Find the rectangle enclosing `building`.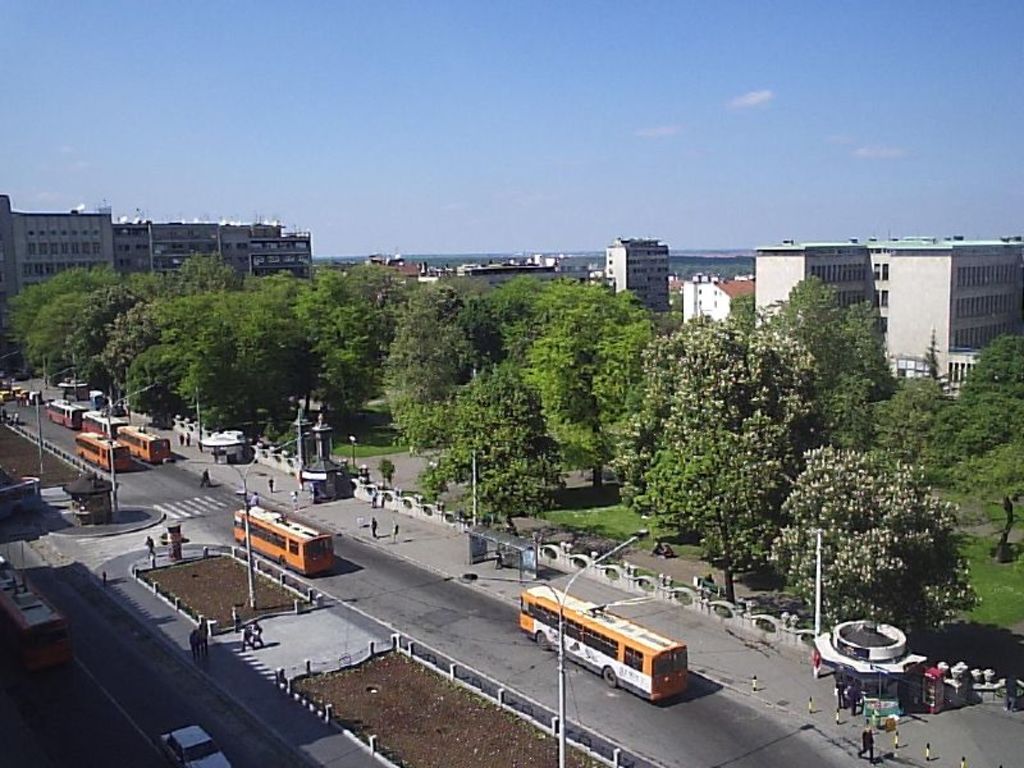
<region>0, 187, 314, 315</region>.
